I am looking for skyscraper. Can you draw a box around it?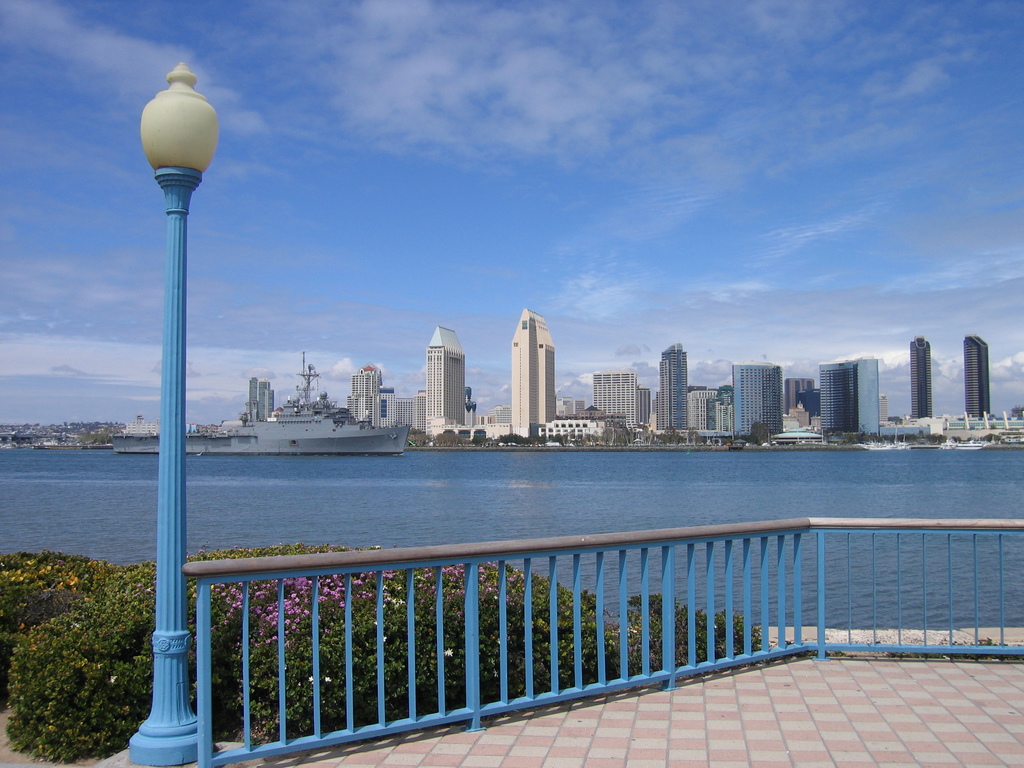
Sure, the bounding box is rect(423, 324, 468, 445).
